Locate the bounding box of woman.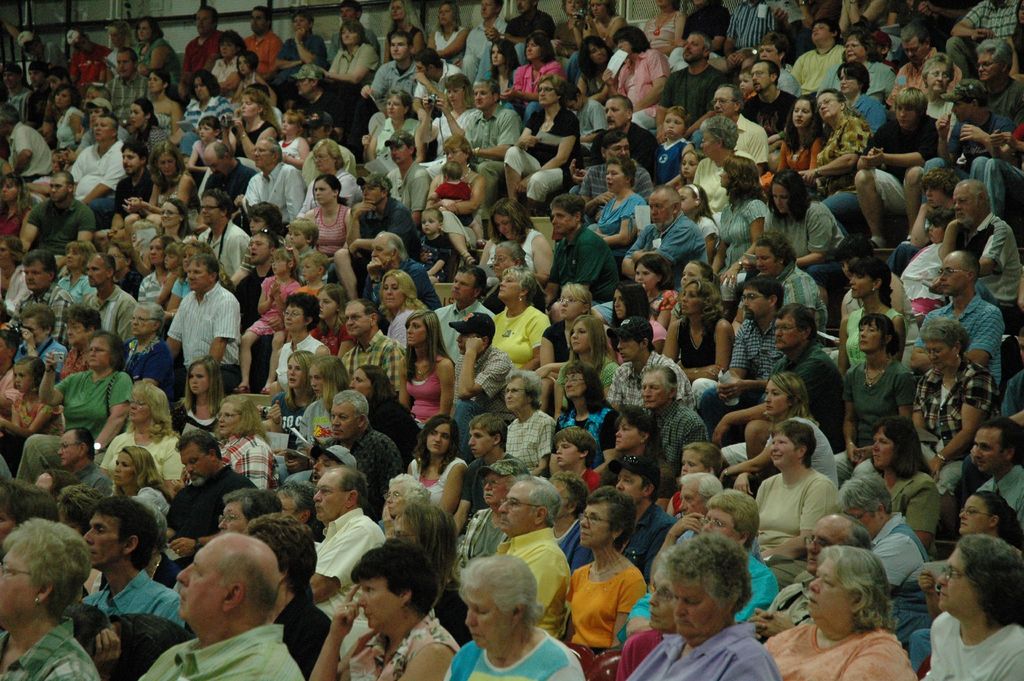
Bounding box: box=[659, 279, 732, 387].
